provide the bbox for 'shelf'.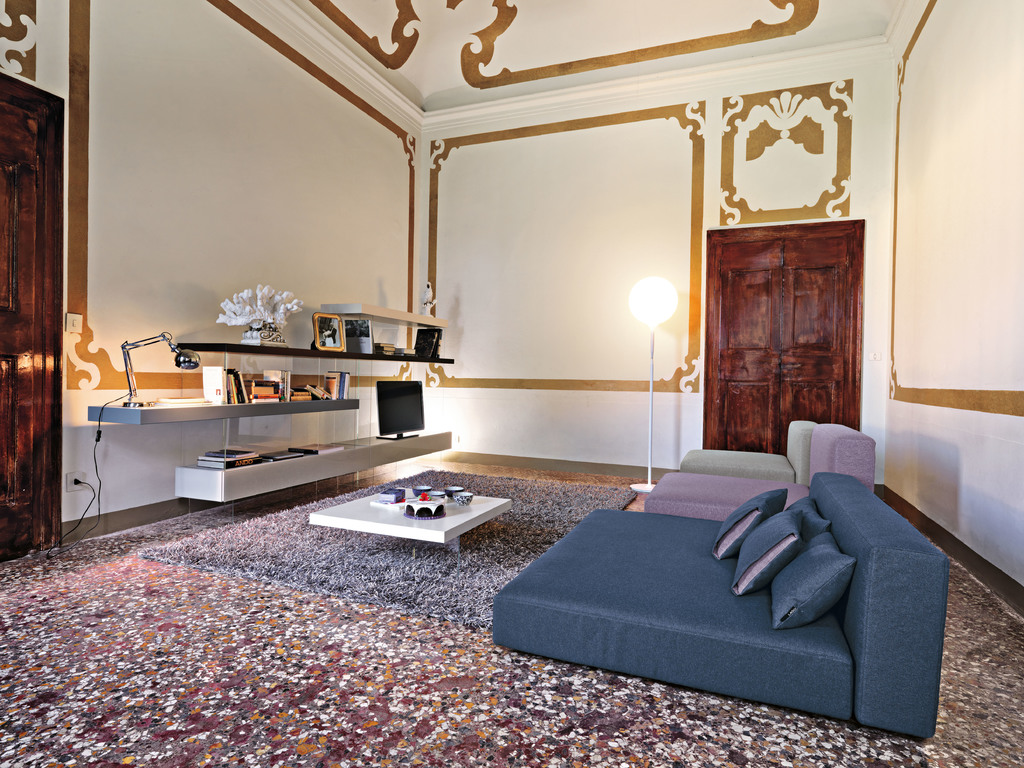
Rect(175, 342, 453, 359).
